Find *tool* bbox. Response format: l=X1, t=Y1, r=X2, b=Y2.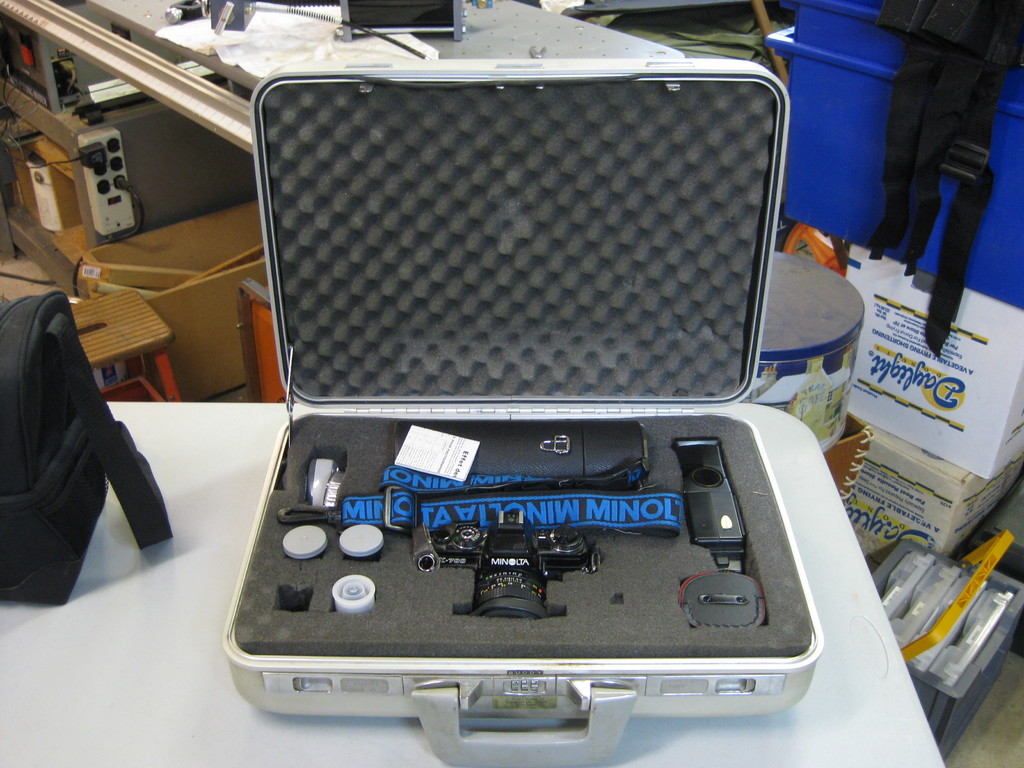
l=421, t=522, r=596, b=614.
